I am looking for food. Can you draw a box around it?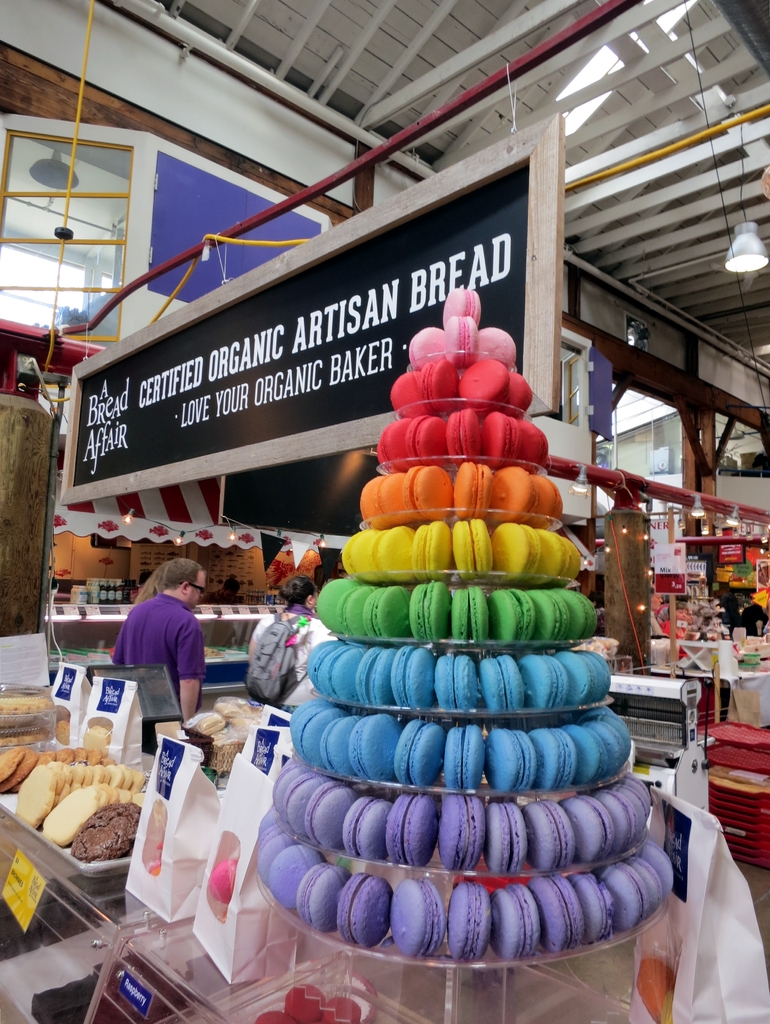
Sure, the bounding box is x1=376, y1=470, x2=413, y2=521.
